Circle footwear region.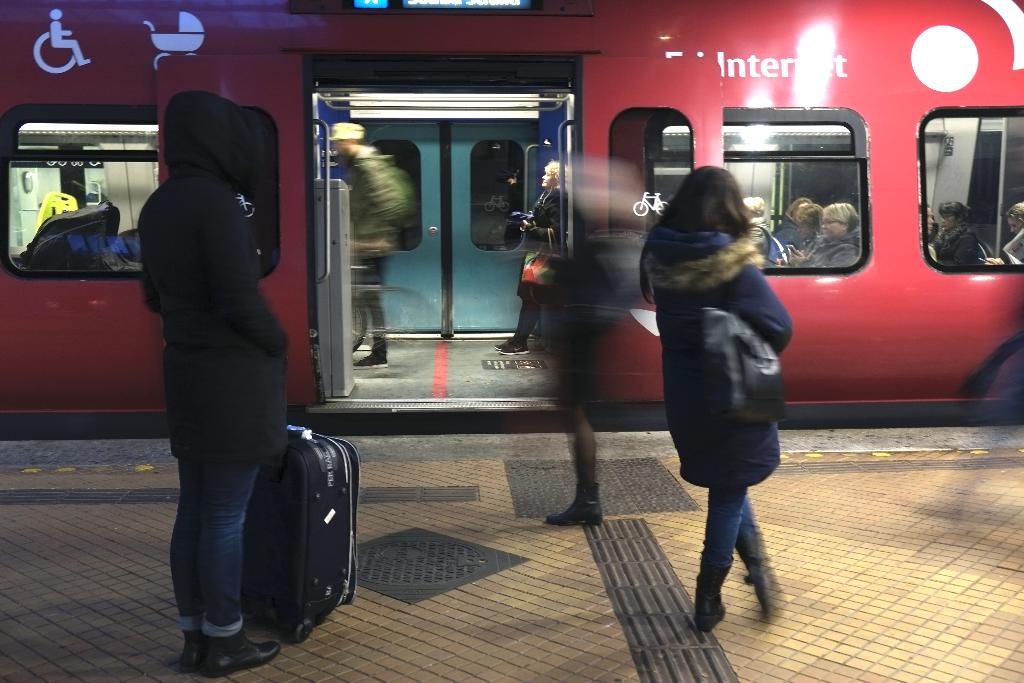
Region: <box>202,631,281,677</box>.
